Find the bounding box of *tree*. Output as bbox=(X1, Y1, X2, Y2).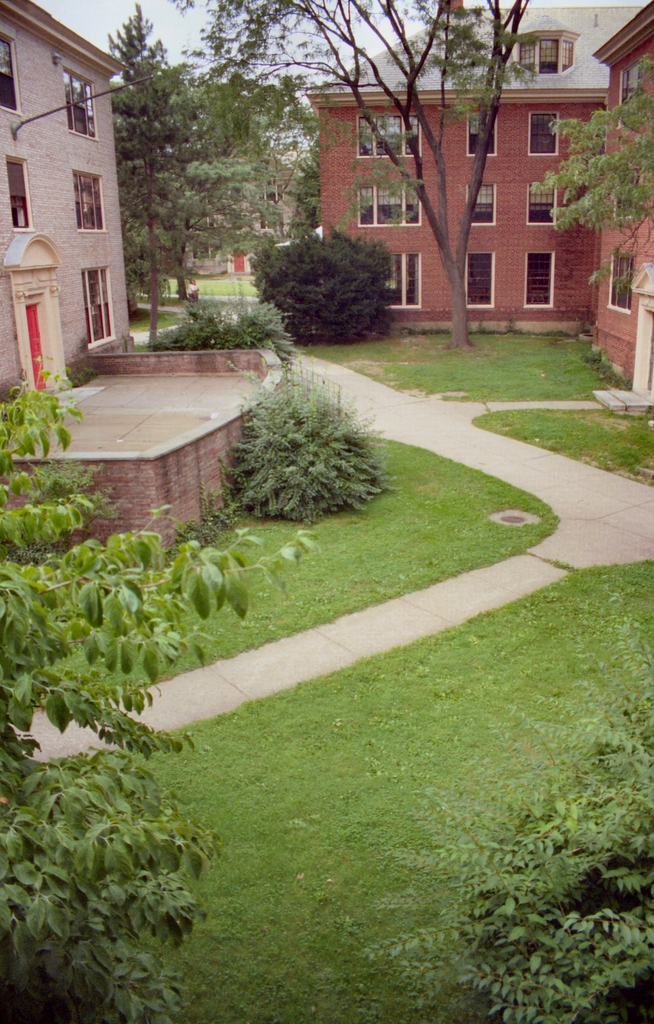
bbox=(145, 296, 291, 363).
